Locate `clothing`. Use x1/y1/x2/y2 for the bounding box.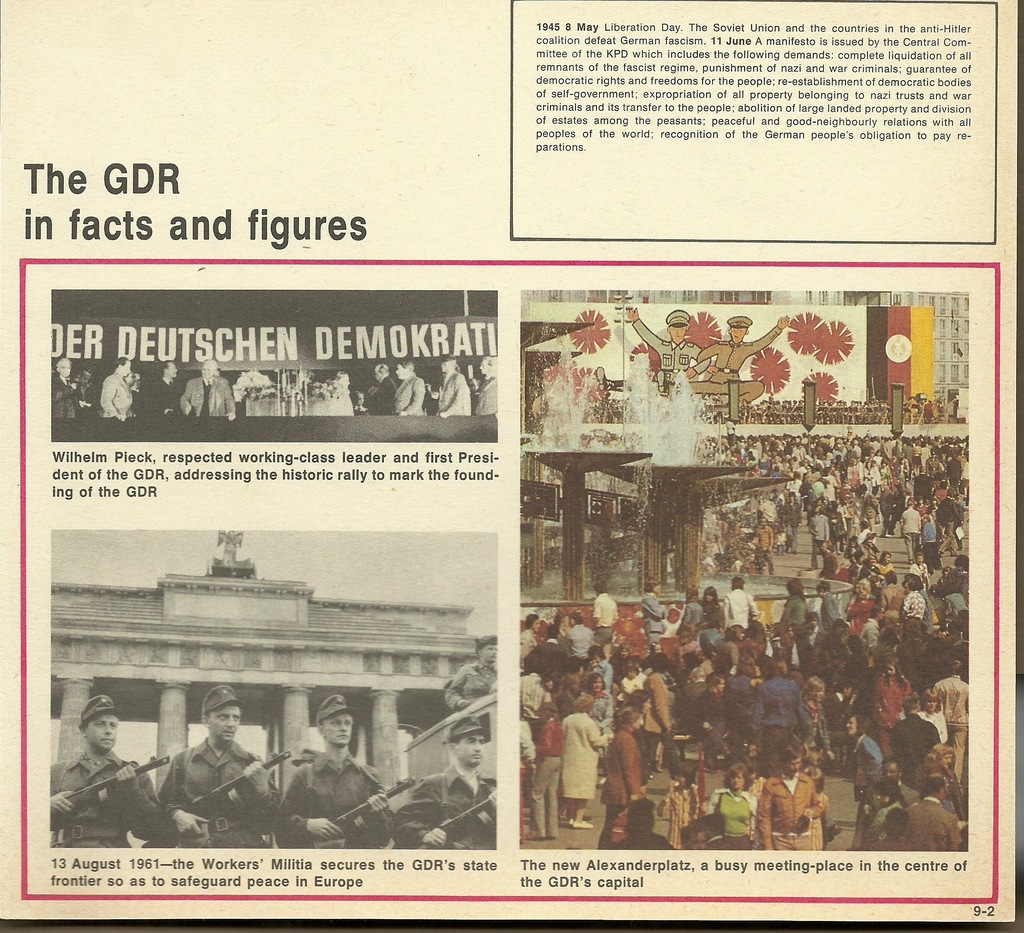
666/781/696/853.
